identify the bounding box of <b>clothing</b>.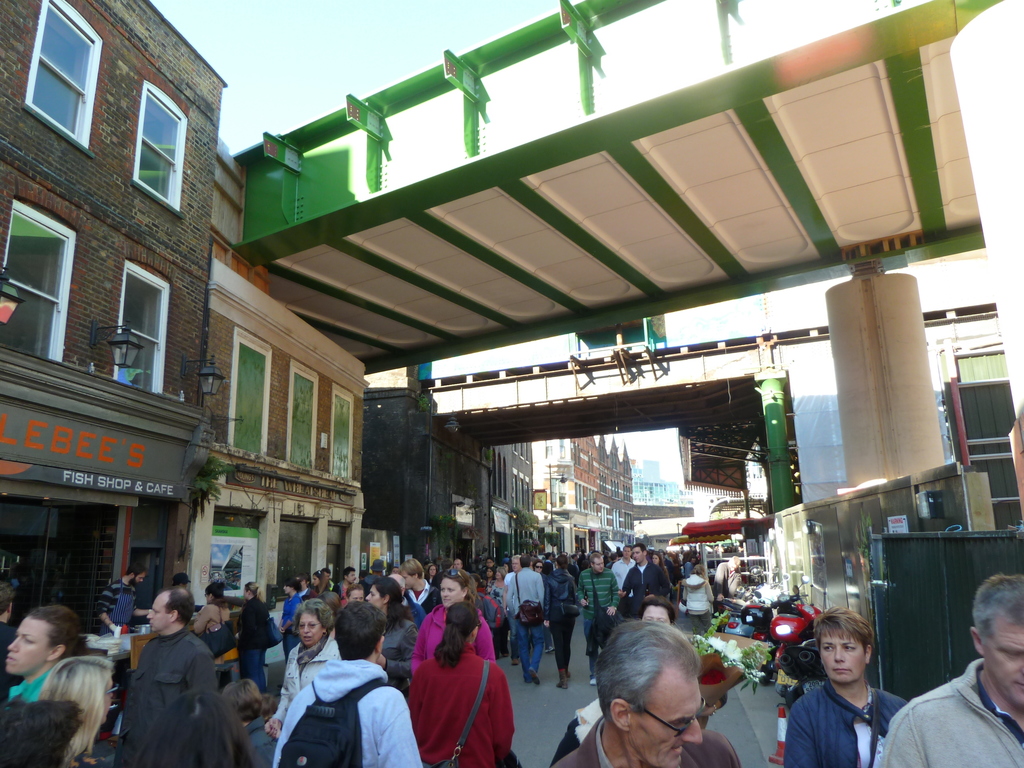
[x1=554, y1=719, x2=740, y2=765].
